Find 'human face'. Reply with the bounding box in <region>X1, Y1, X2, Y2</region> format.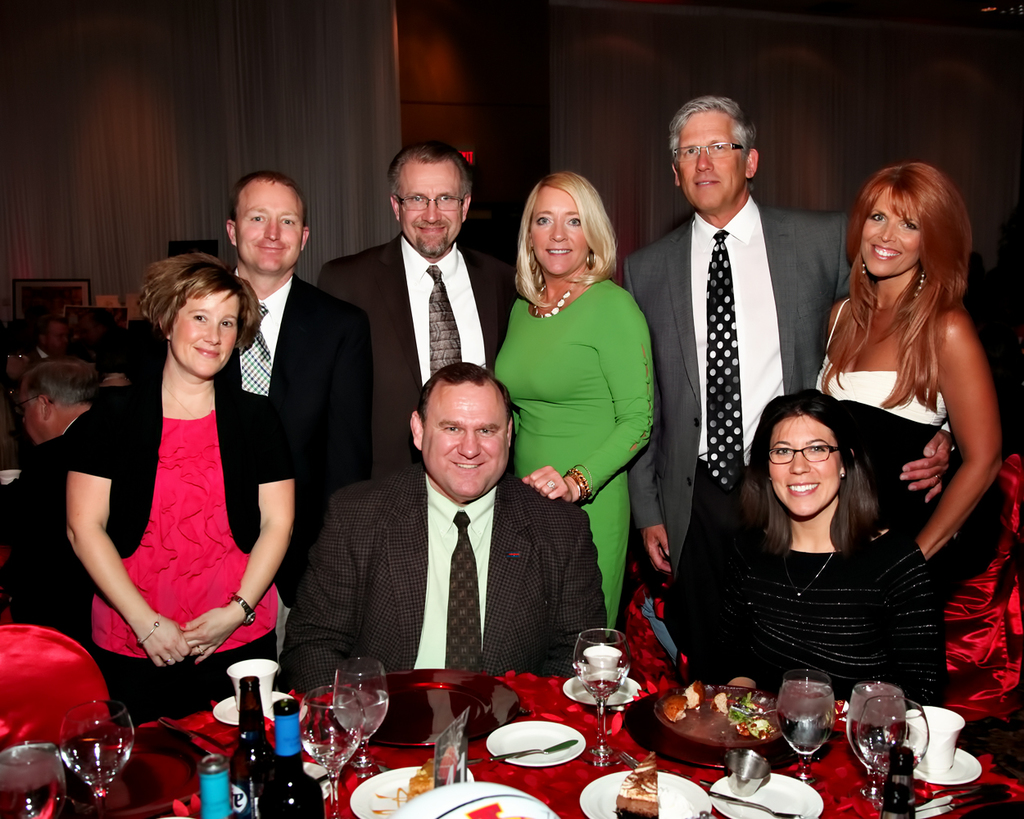
<region>14, 390, 41, 438</region>.
